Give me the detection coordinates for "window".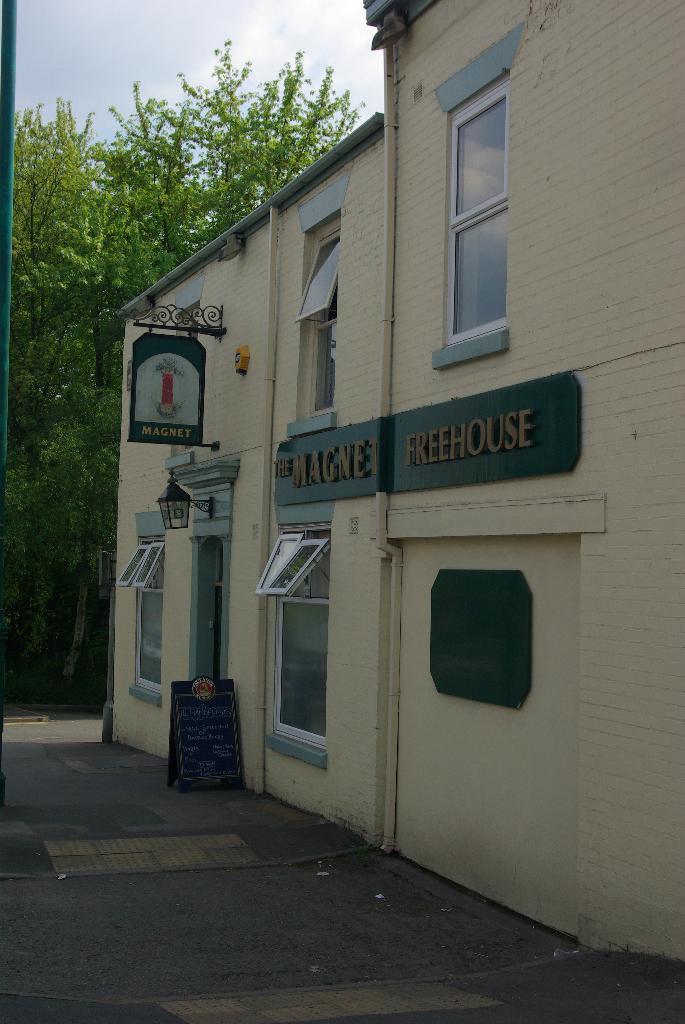
select_region(270, 148, 359, 431).
